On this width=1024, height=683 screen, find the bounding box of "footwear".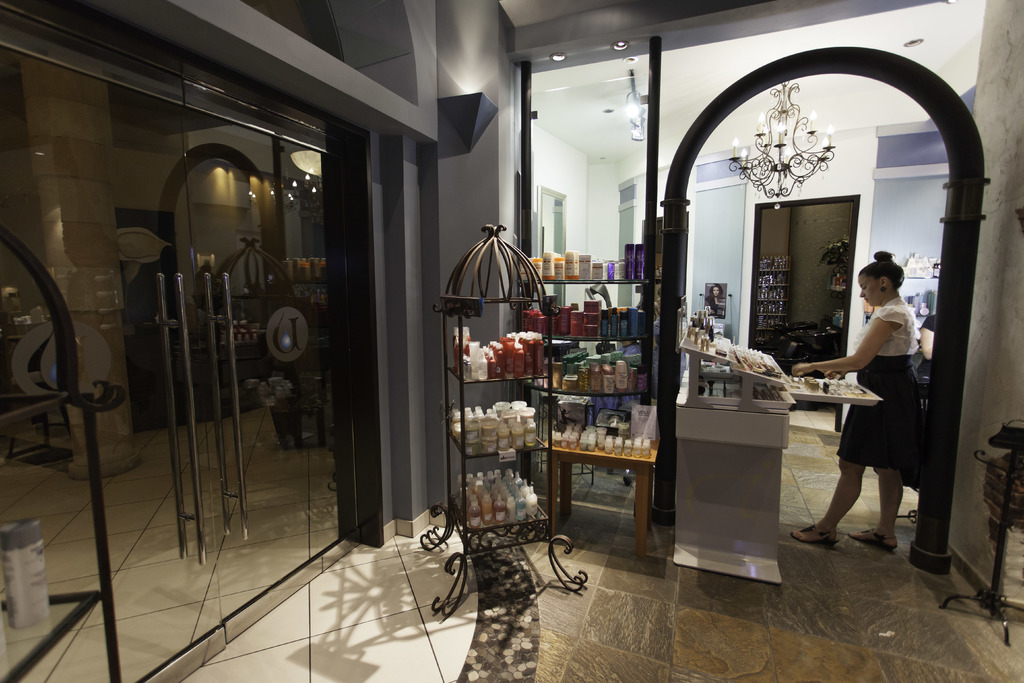
Bounding box: bbox=[850, 529, 897, 550].
